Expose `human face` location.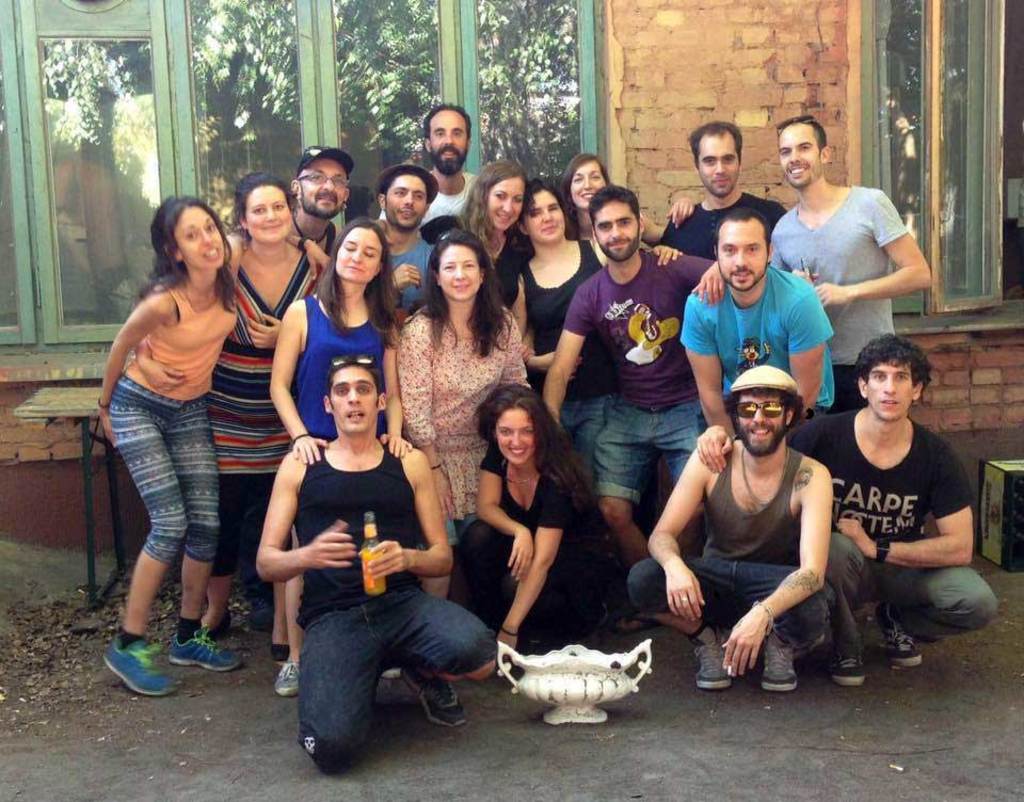
Exposed at x1=174 y1=209 x2=222 y2=268.
